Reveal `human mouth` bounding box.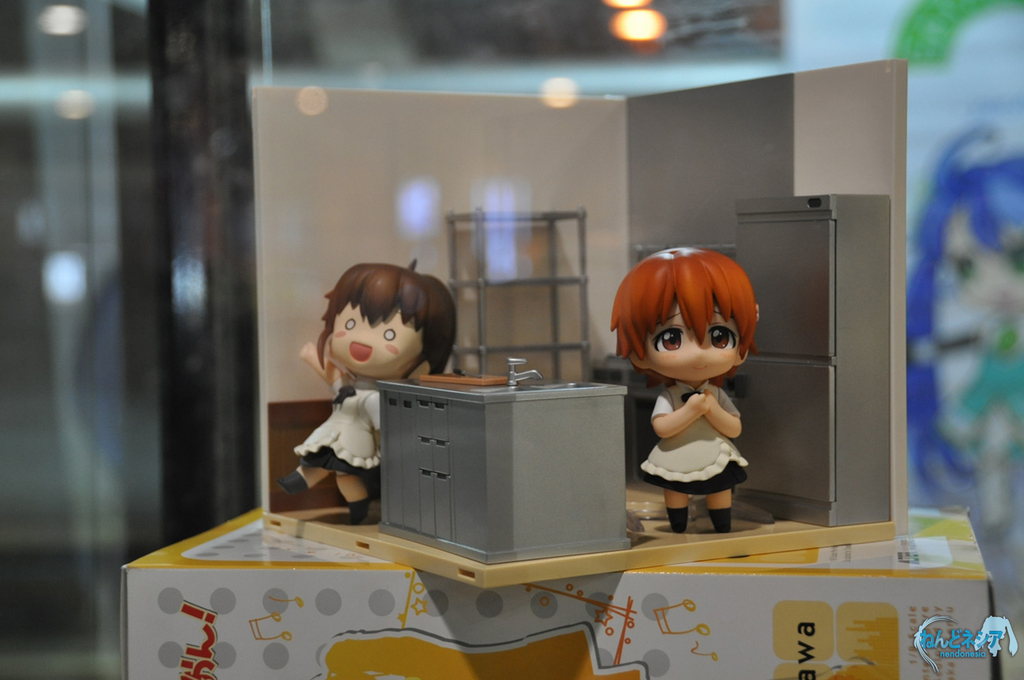
Revealed: <bbox>348, 338, 372, 363</bbox>.
